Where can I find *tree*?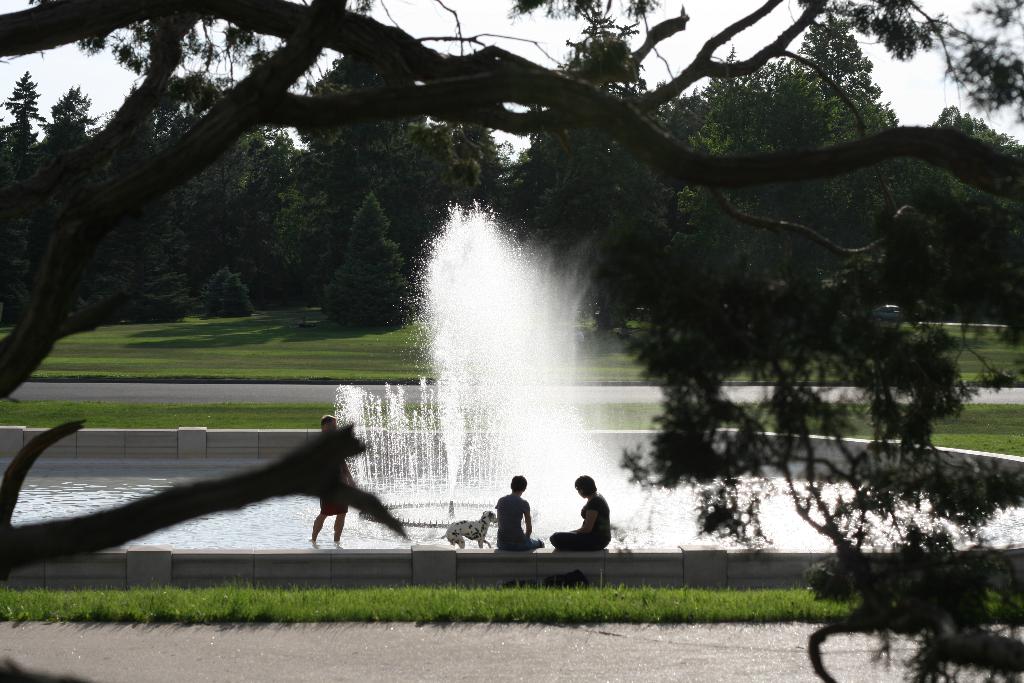
You can find it at <box>425,118,481,234</box>.
